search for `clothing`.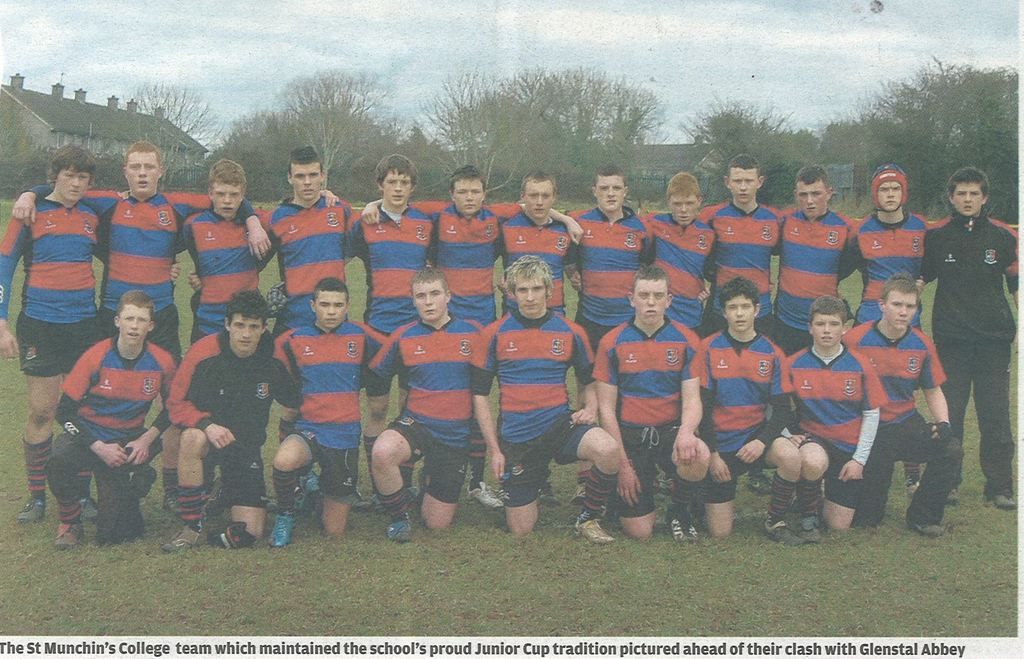
Found at detection(20, 317, 181, 550).
